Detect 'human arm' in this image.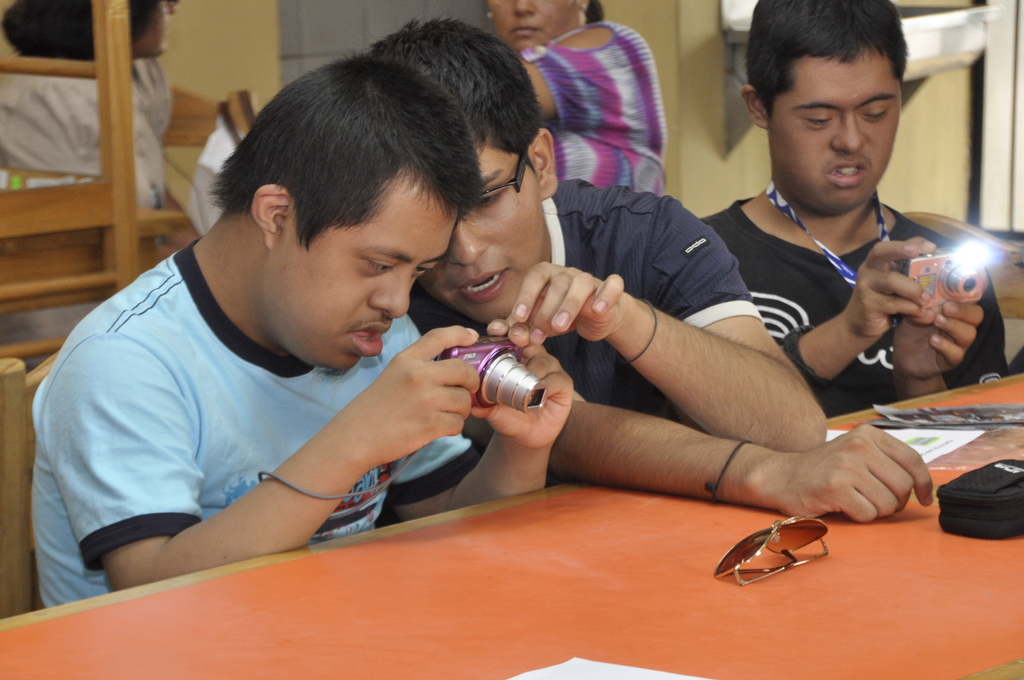
Detection: bbox=(539, 19, 663, 129).
